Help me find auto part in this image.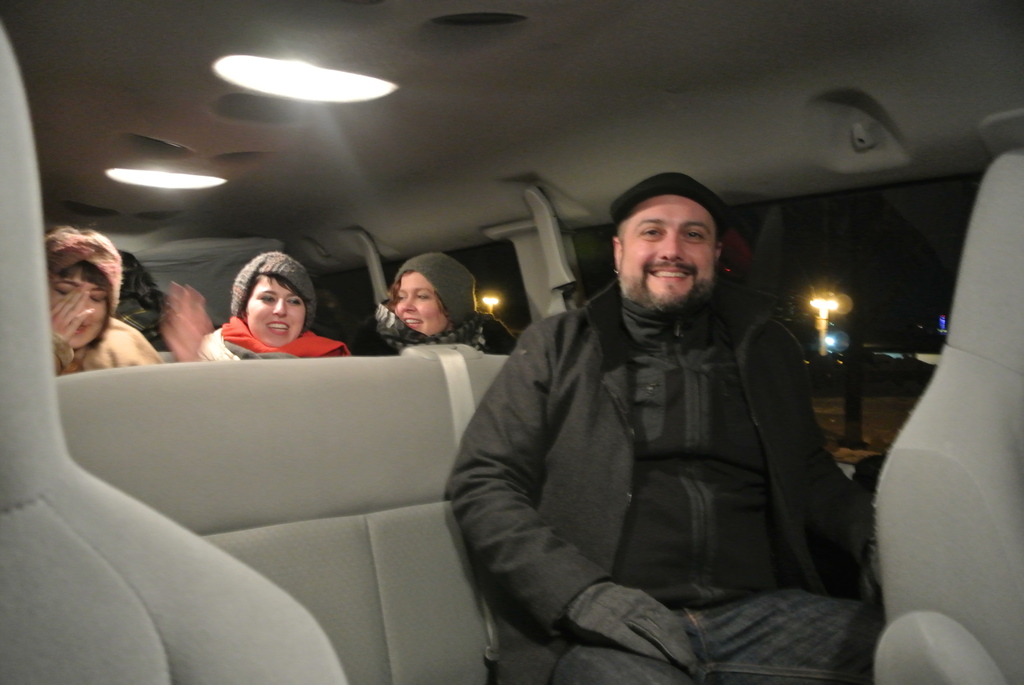
Found it: box=[209, 63, 403, 103].
